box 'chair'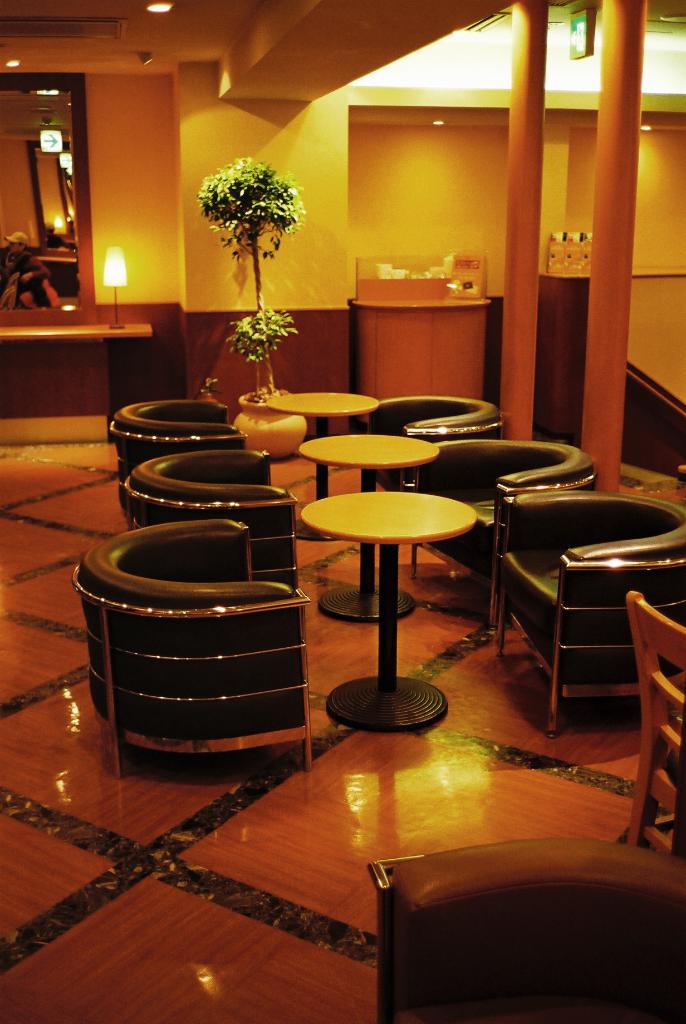
419/451/584/600
